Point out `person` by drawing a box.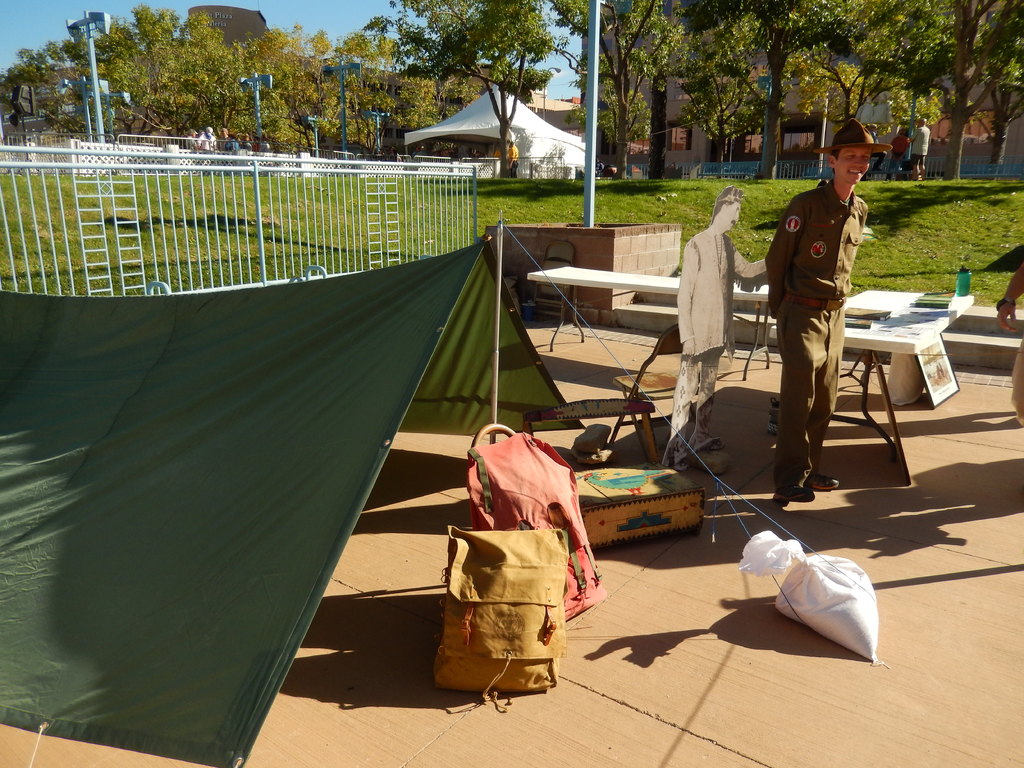
bbox=[772, 135, 877, 481].
